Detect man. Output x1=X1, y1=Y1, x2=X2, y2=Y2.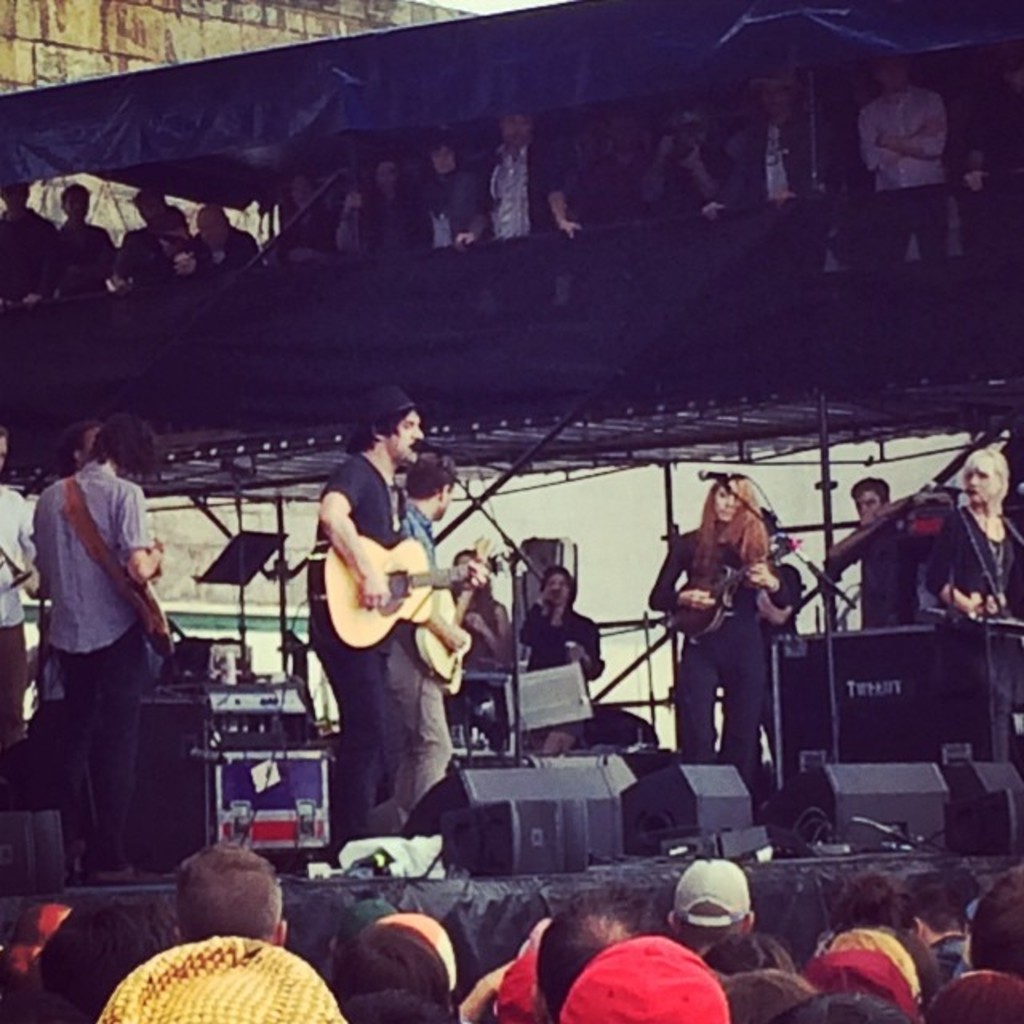
x1=18, y1=406, x2=181, y2=912.
